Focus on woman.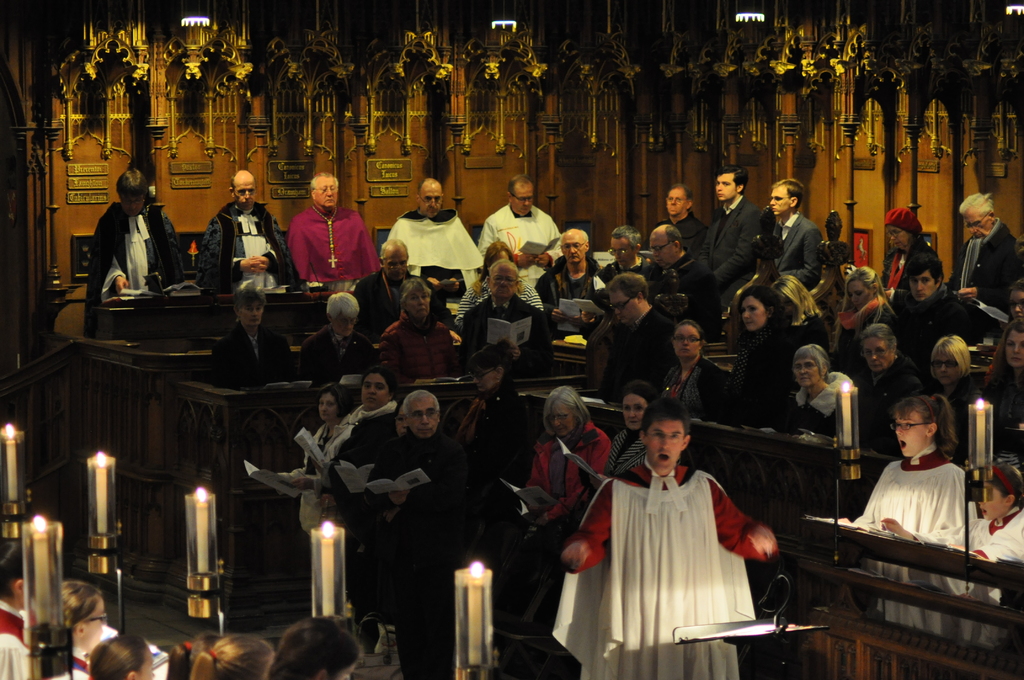
Focused at box(269, 387, 353, 599).
